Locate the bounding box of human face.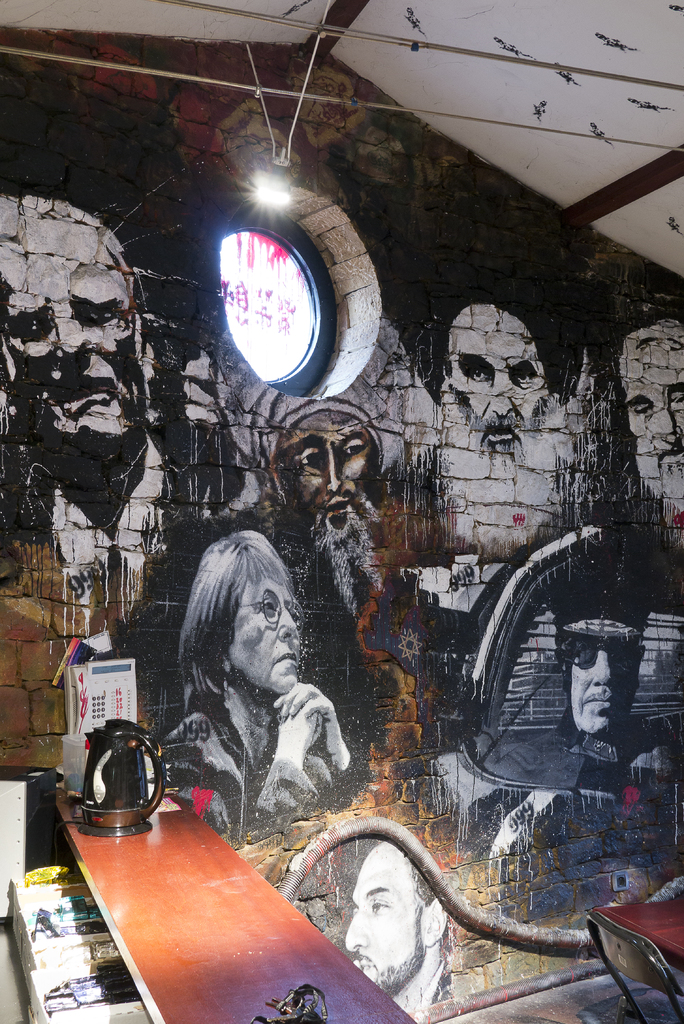
Bounding box: rect(270, 412, 377, 524).
